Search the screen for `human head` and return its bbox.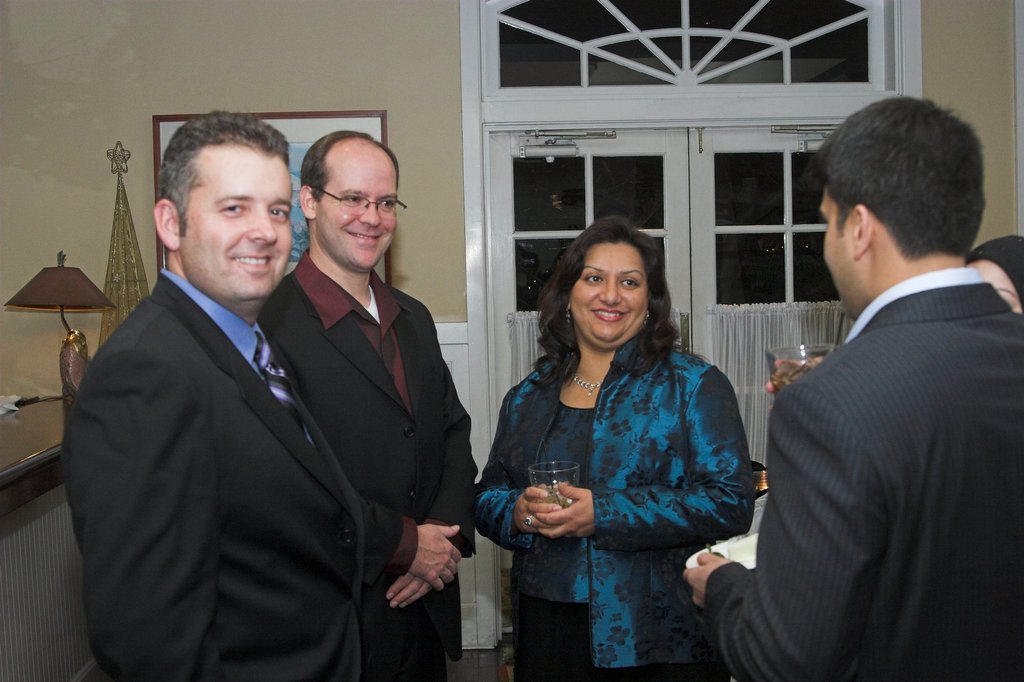
Found: bbox(966, 249, 1023, 316).
